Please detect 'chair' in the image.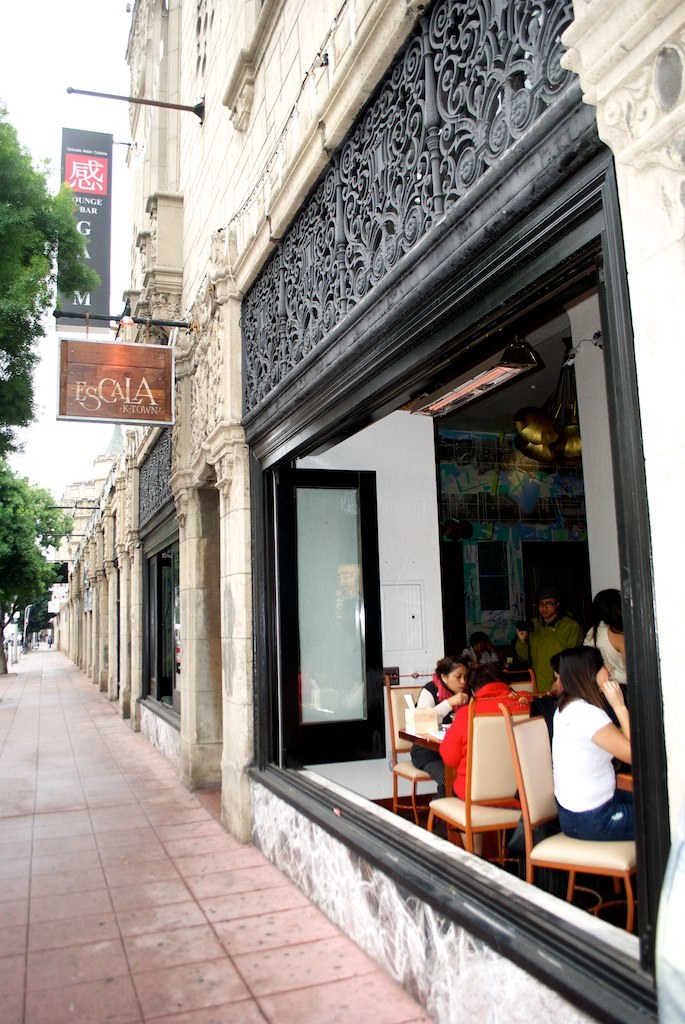
left=426, top=686, right=564, bottom=892.
